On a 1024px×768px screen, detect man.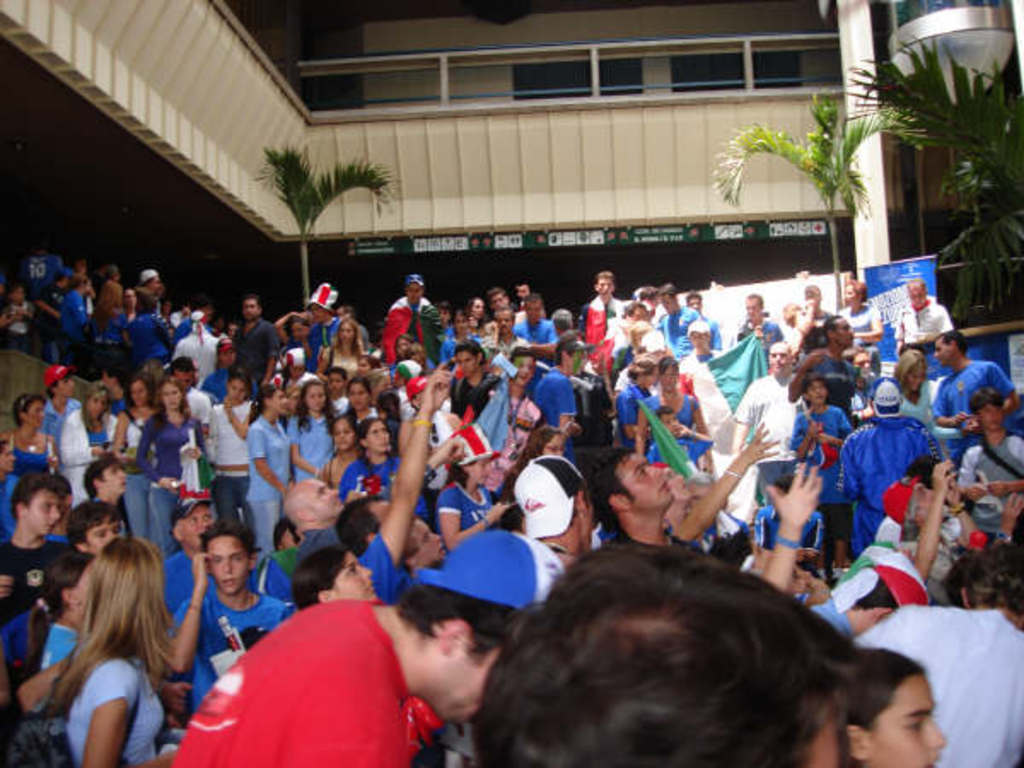
[left=836, top=381, right=944, bottom=561].
